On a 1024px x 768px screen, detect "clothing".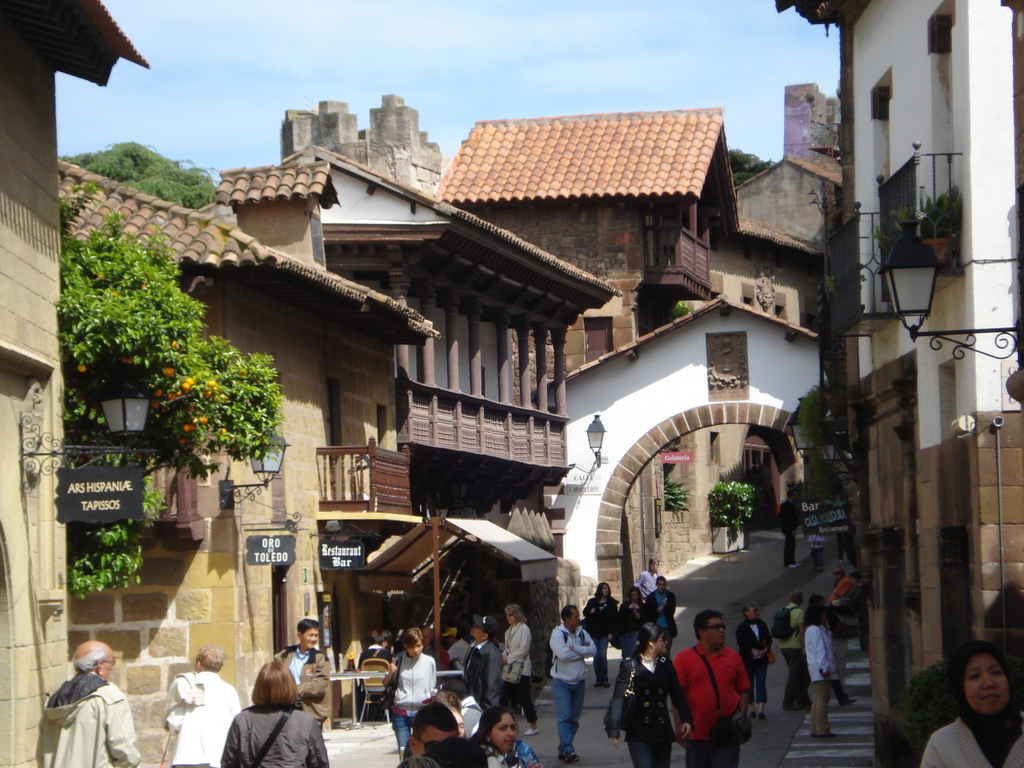
[671,638,753,755].
